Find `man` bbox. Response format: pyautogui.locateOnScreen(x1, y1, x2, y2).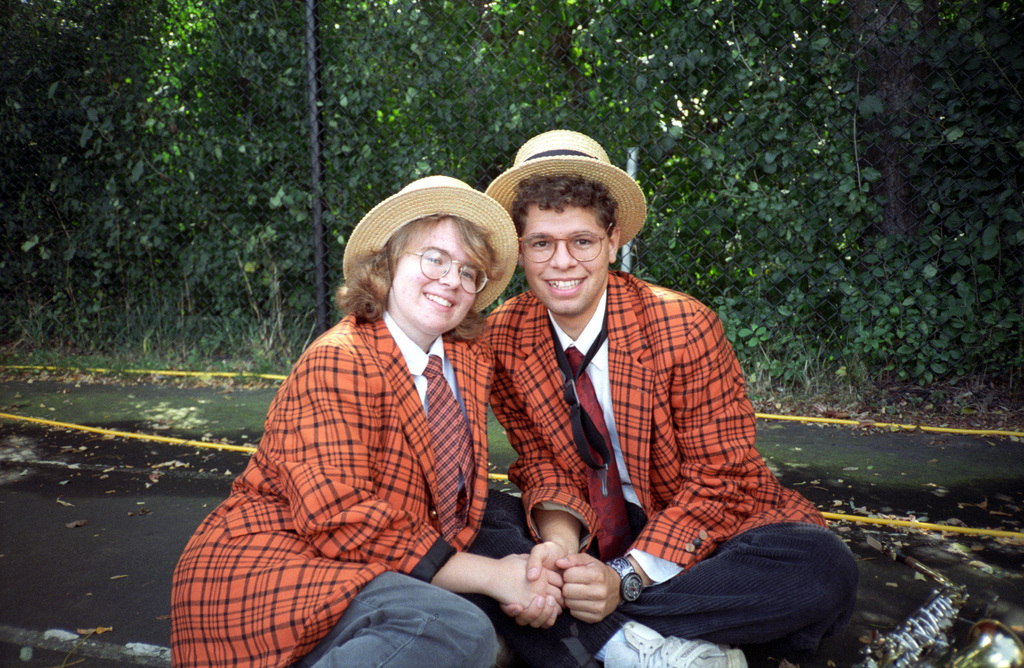
pyautogui.locateOnScreen(474, 124, 867, 667).
